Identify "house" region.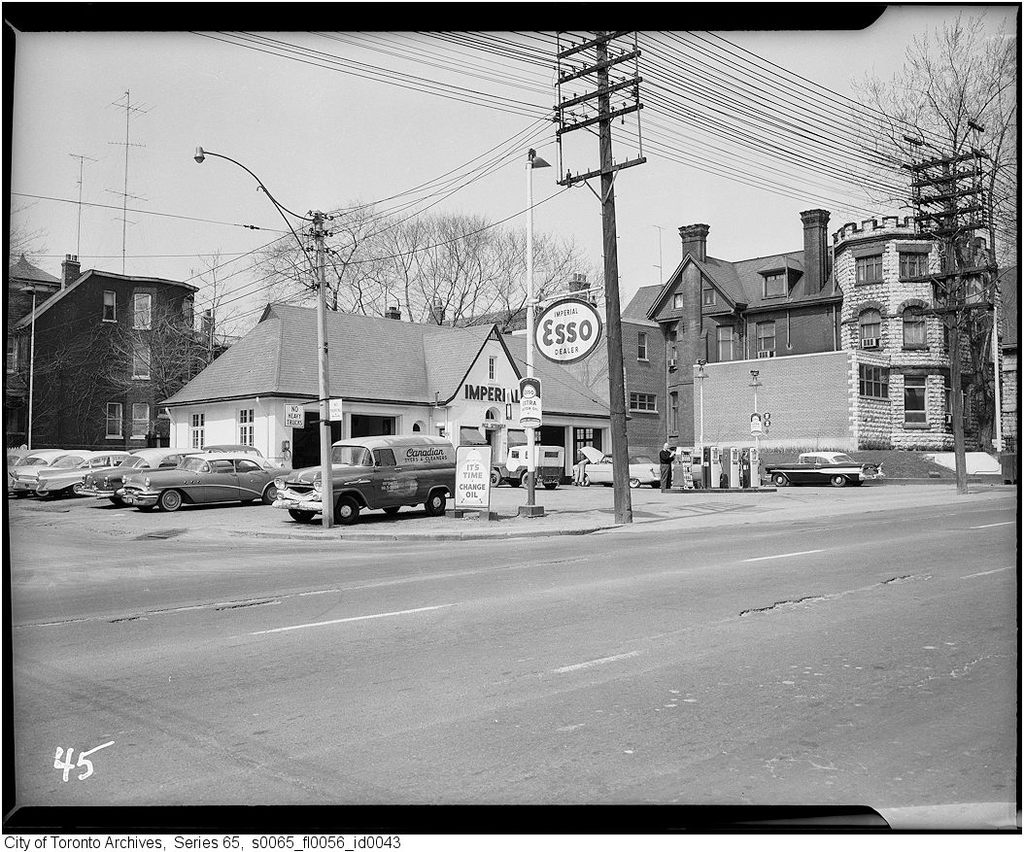
Region: box=[10, 250, 194, 451].
